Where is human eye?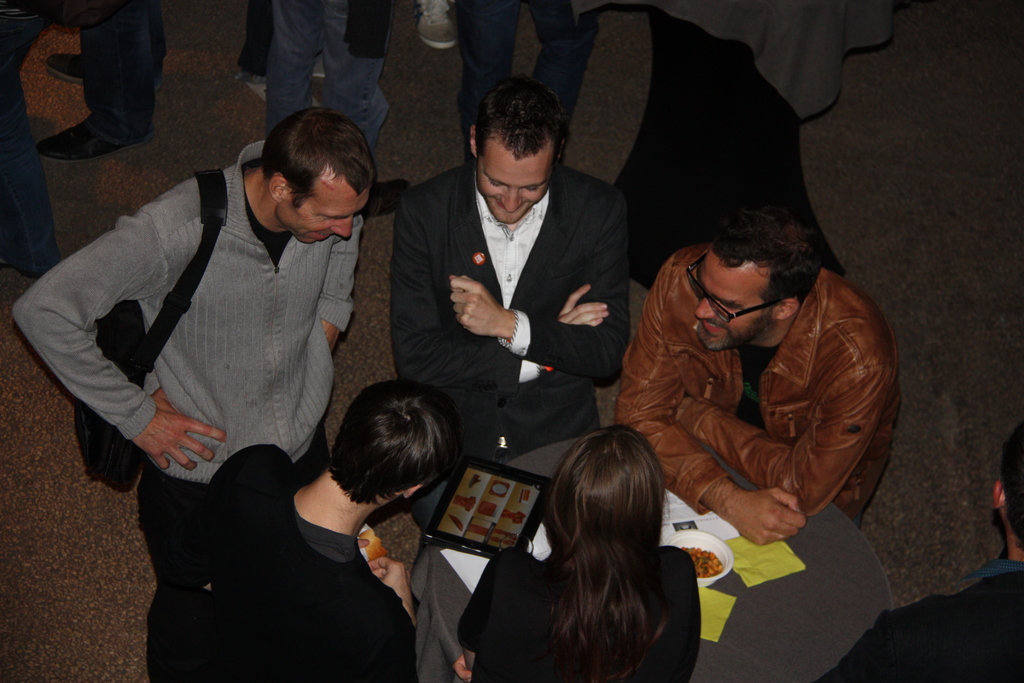
[left=488, top=181, right=505, bottom=187].
